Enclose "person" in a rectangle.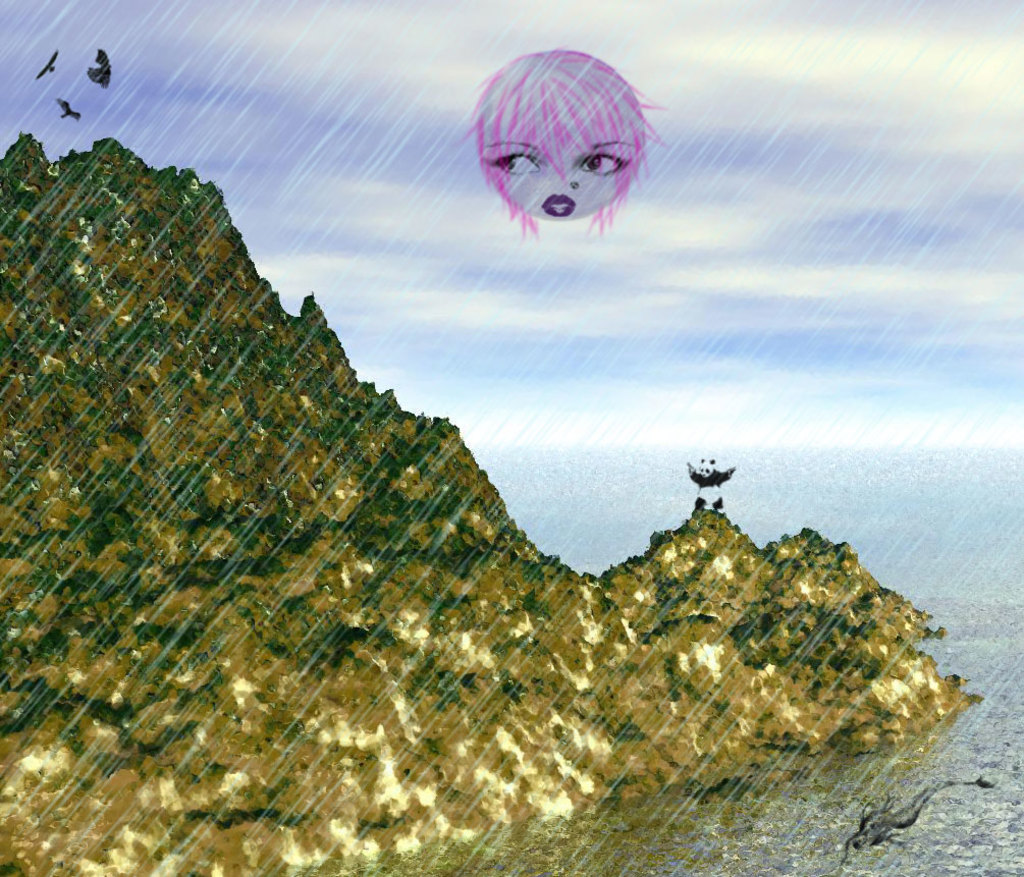
bbox=[463, 47, 670, 248].
